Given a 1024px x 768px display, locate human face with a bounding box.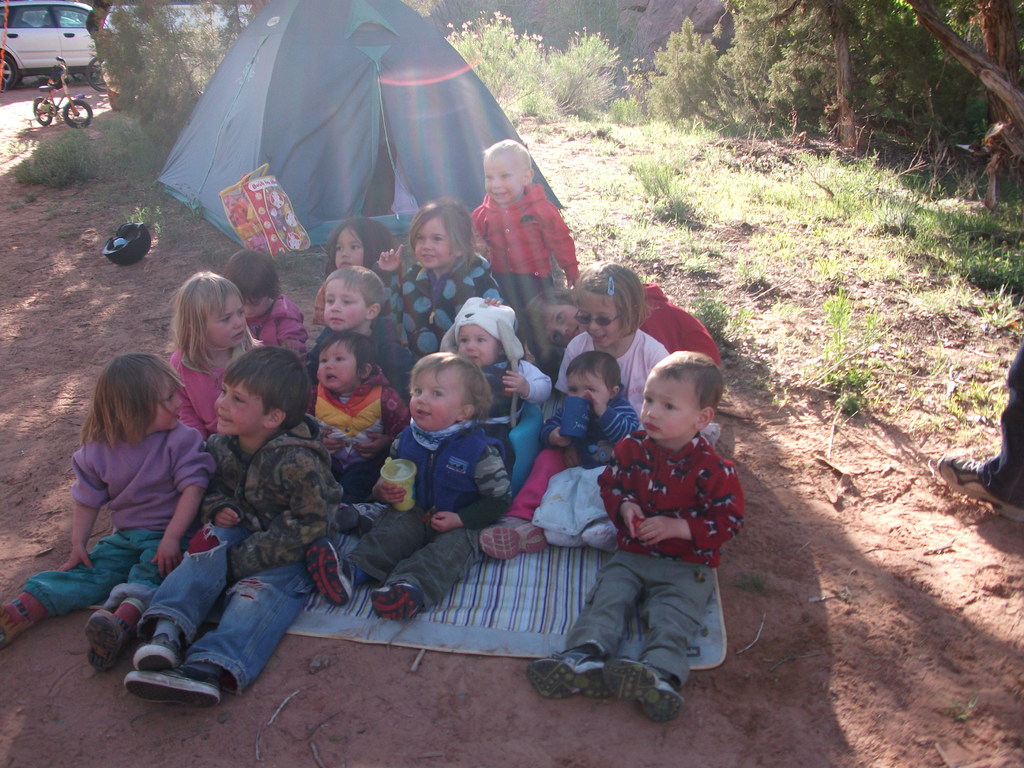
Located: 216,376,256,434.
